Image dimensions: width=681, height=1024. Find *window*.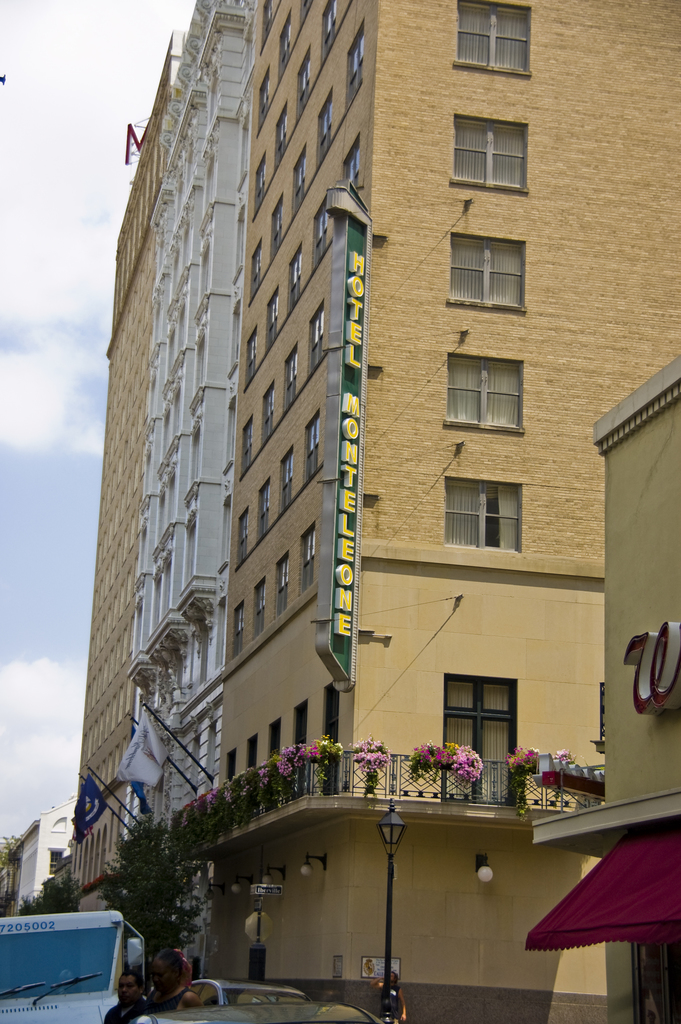
pyautogui.locateOnScreen(300, 520, 313, 595).
